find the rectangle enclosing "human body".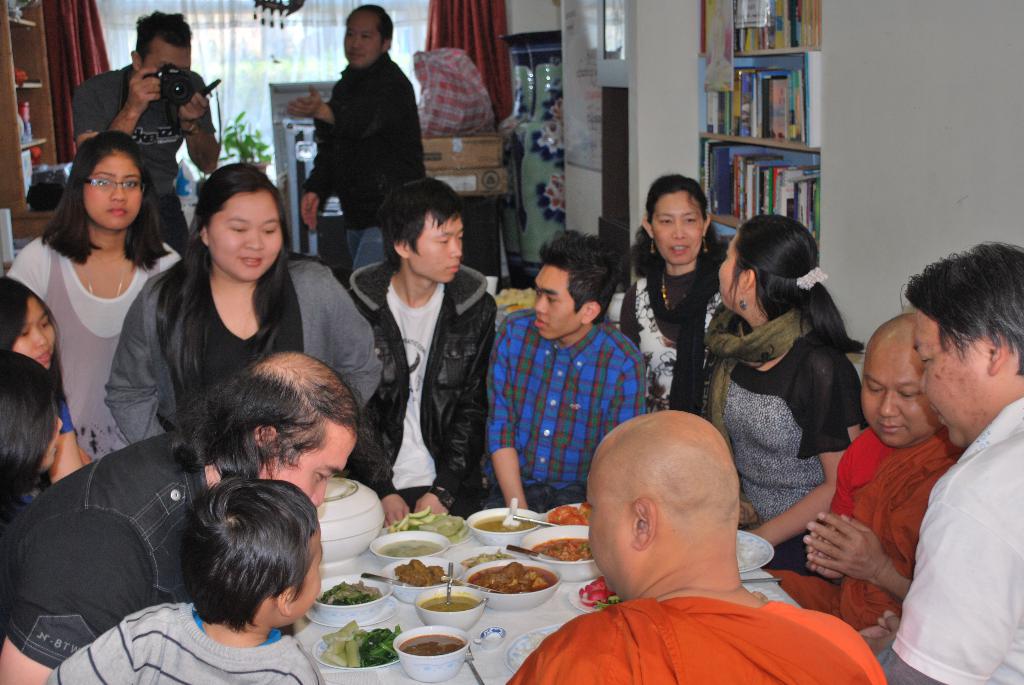
1, 434, 220, 684.
